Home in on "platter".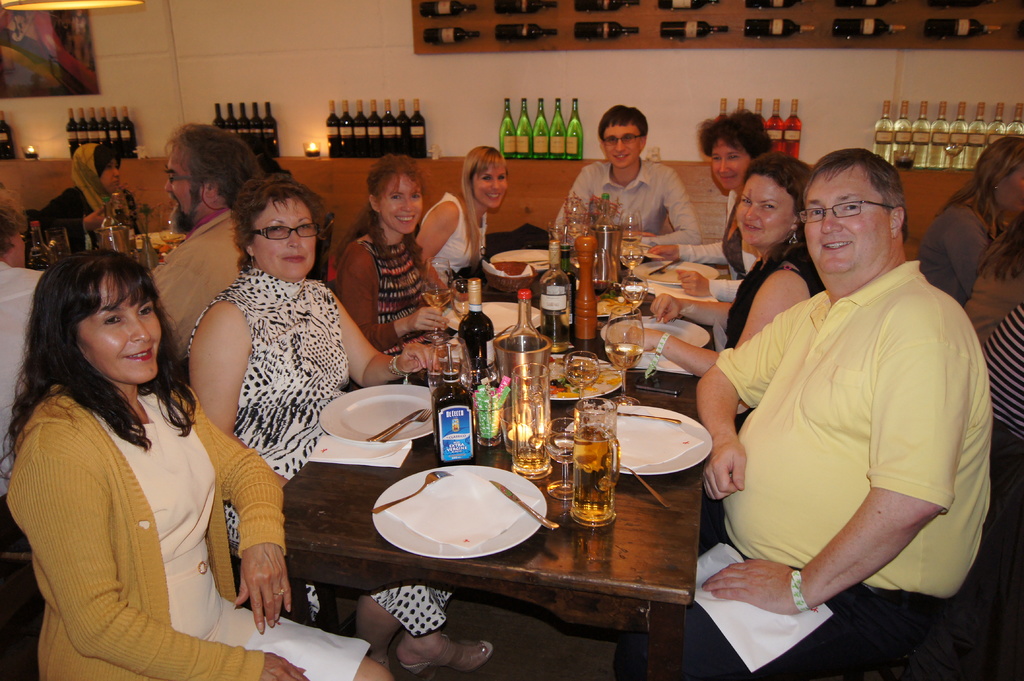
Homed in at BBox(566, 405, 708, 474).
